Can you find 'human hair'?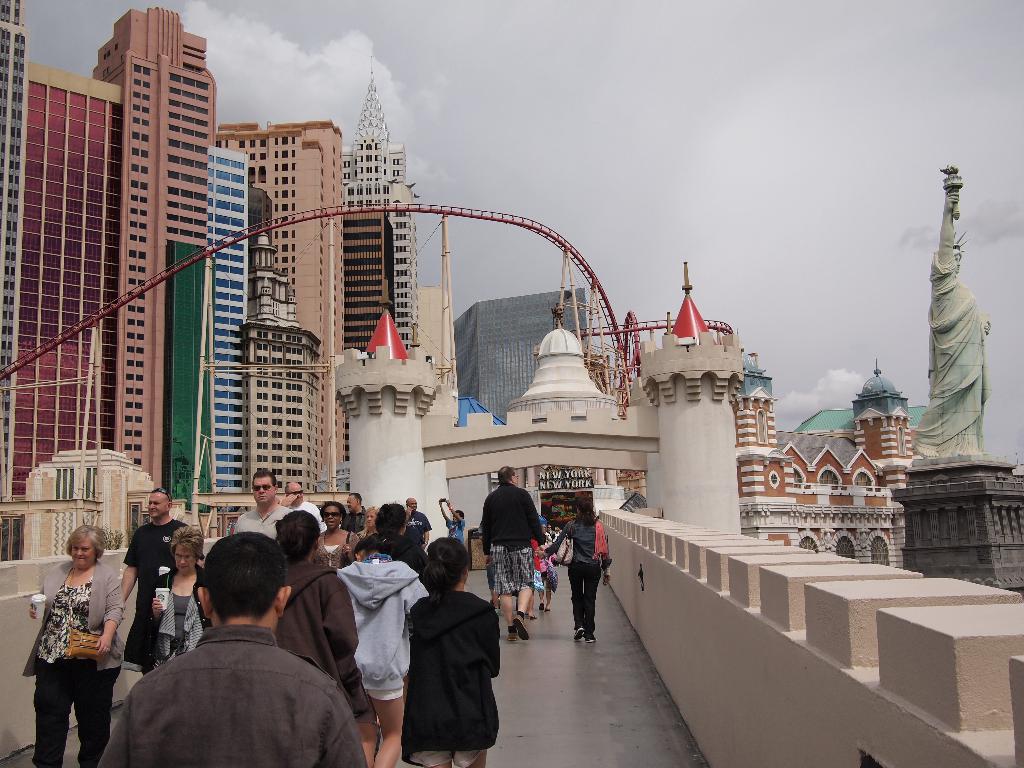
Yes, bounding box: [left=536, top=533, right=546, bottom=546].
